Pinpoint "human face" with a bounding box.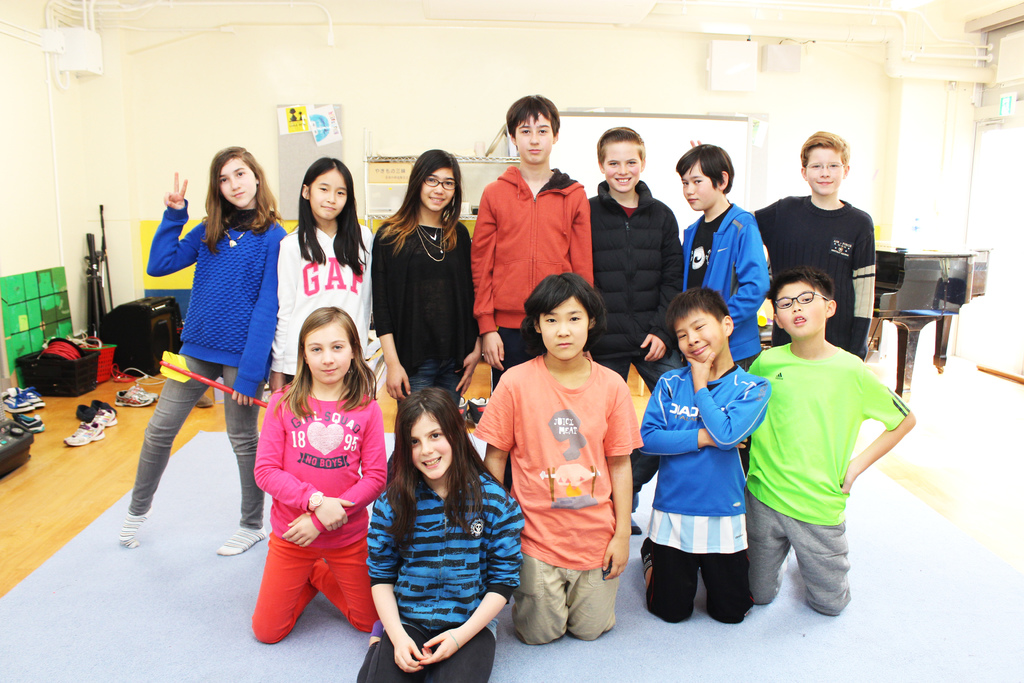
[540,296,588,366].
